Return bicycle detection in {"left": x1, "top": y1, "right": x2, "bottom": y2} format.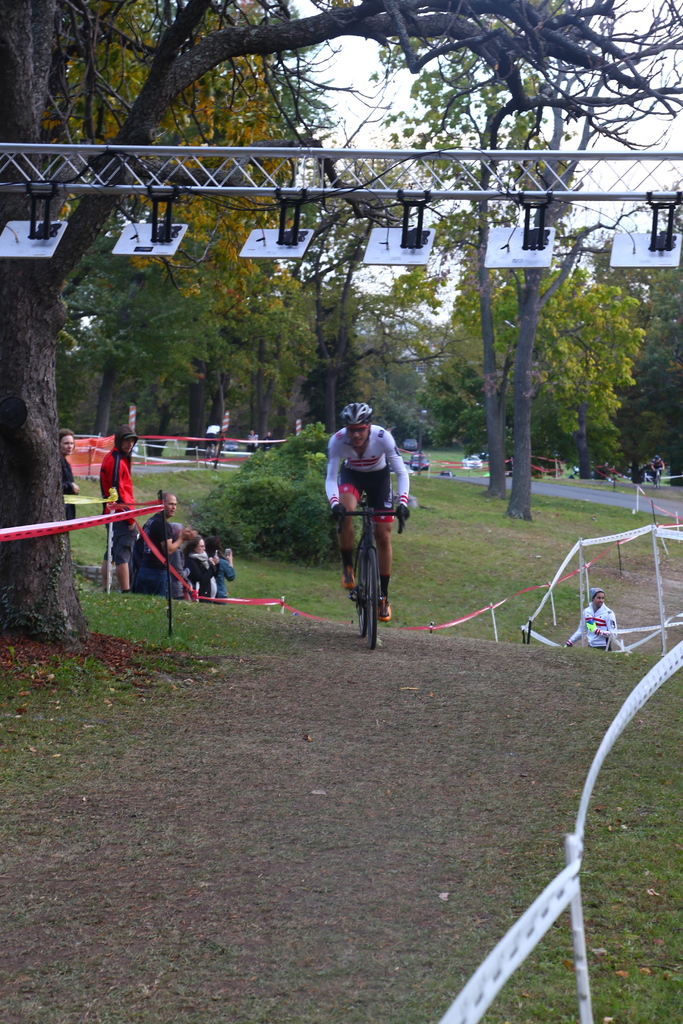
{"left": 651, "top": 465, "right": 661, "bottom": 493}.
